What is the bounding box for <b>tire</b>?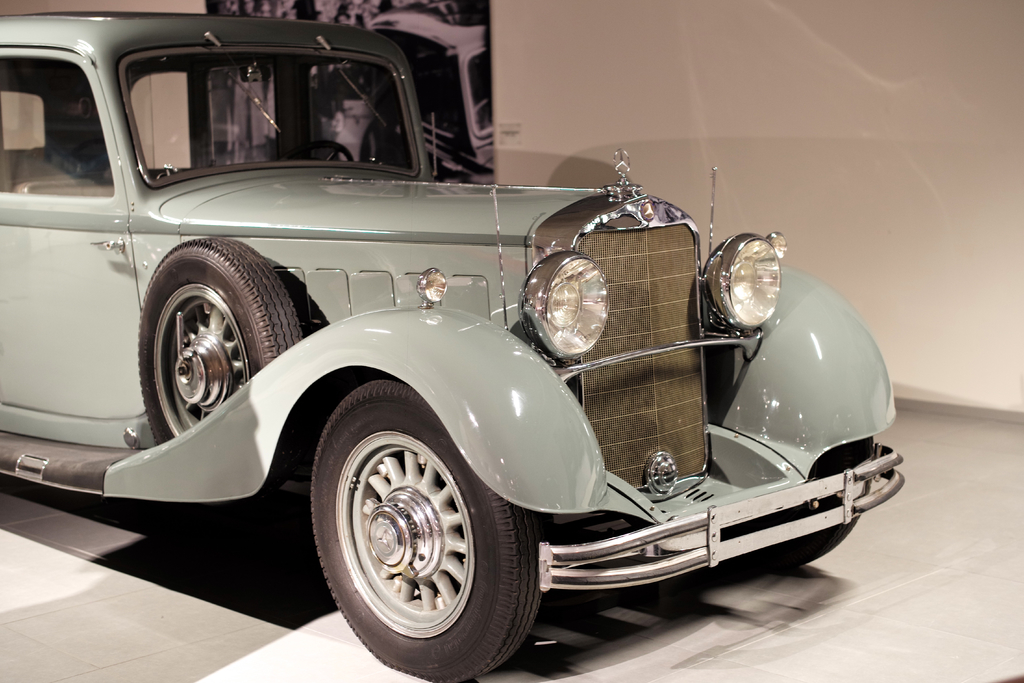
{"left": 762, "top": 513, "right": 861, "bottom": 568}.
